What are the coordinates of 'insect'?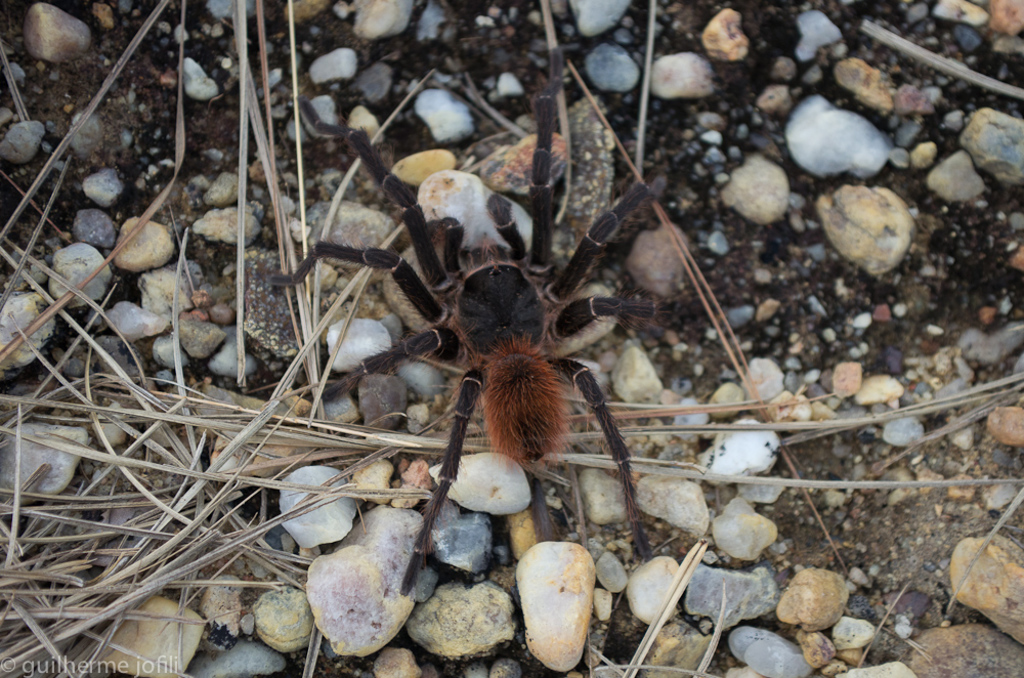
<bbox>263, 51, 721, 594</bbox>.
